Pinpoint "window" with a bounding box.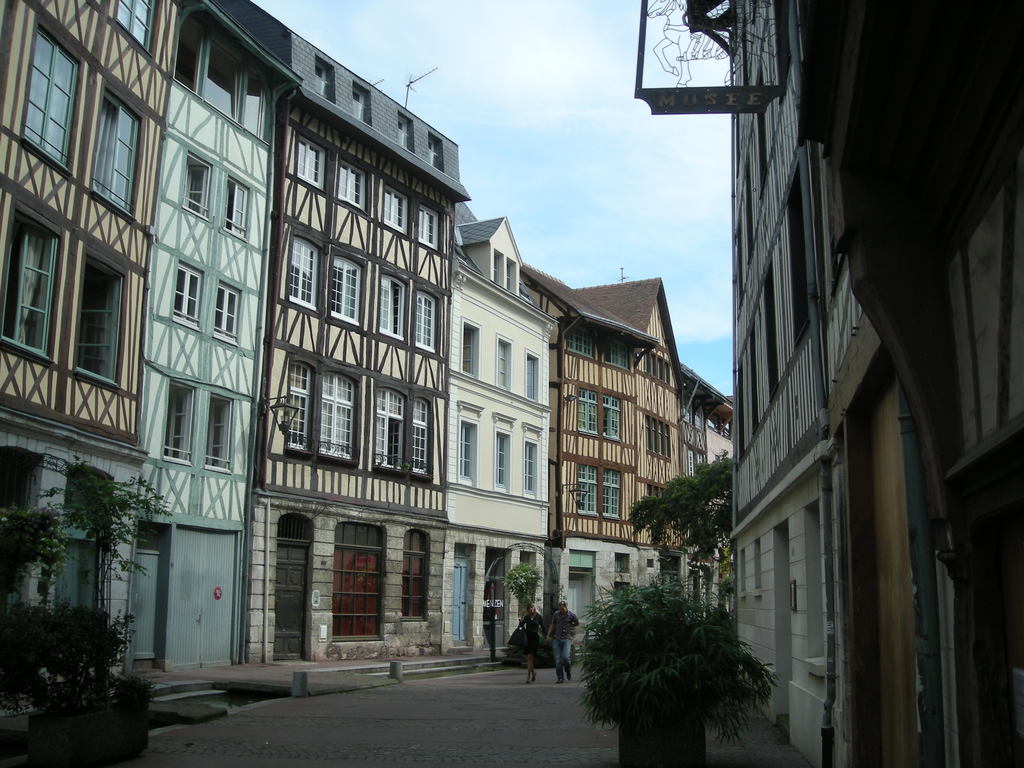
bbox=[316, 56, 334, 103].
